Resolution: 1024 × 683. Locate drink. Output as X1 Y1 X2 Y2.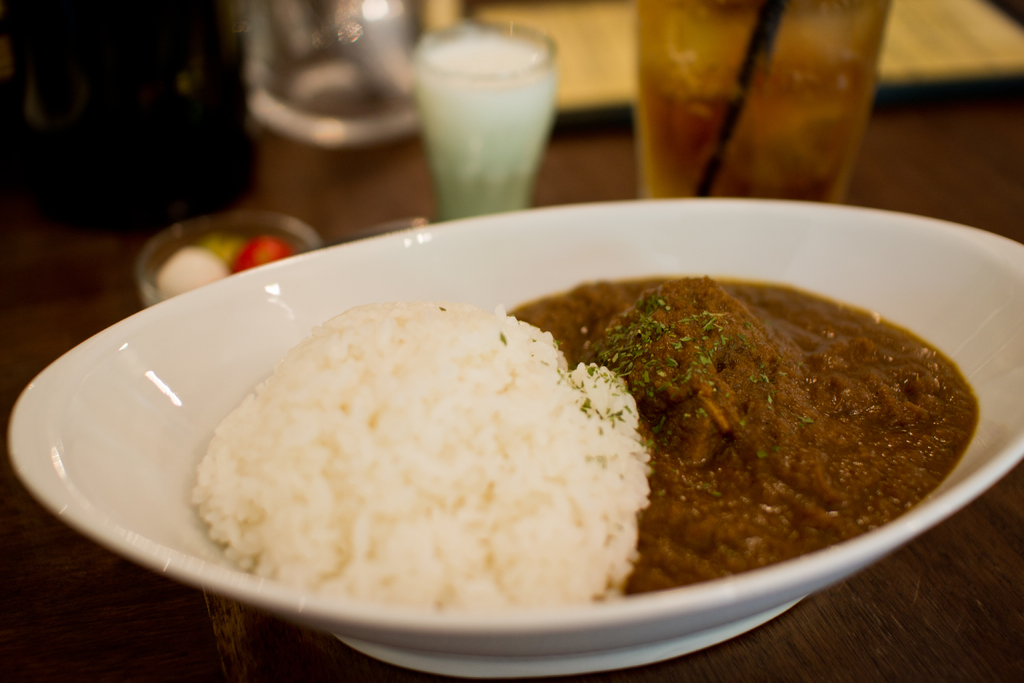
643 0 879 201.
